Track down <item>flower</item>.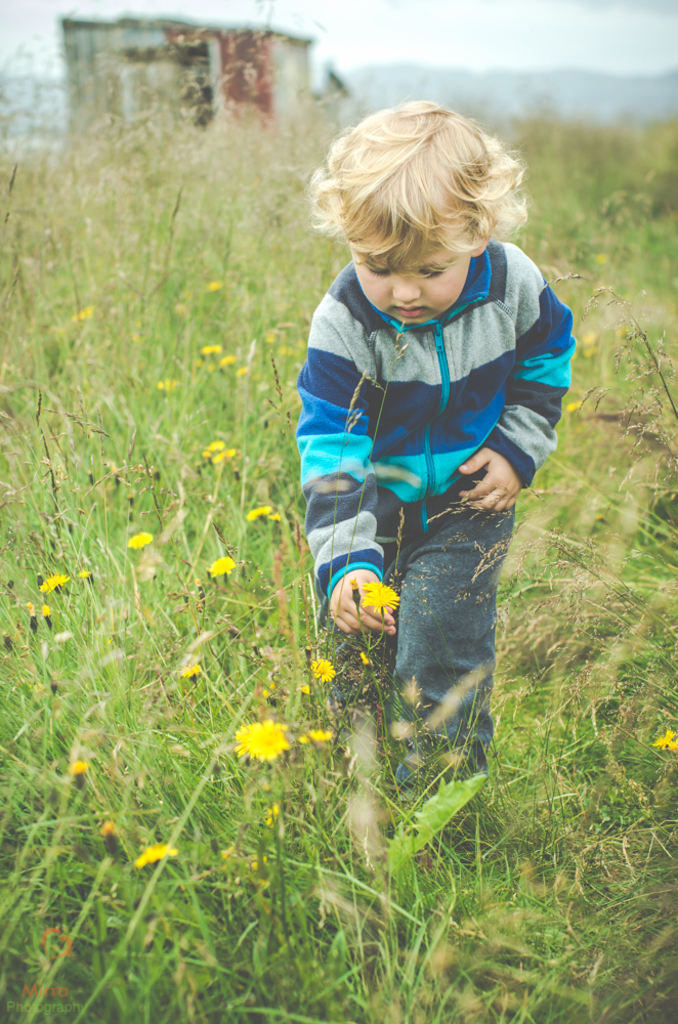
Tracked to bbox=(209, 556, 236, 583).
